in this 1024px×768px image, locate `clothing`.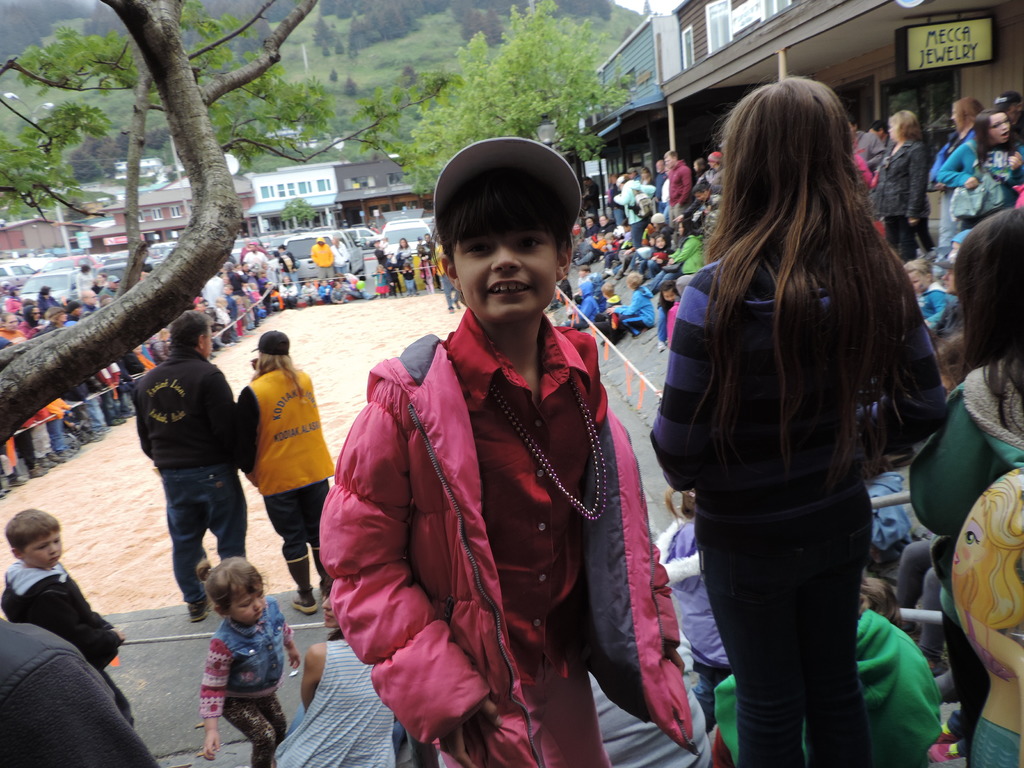
Bounding box: bbox=[272, 633, 404, 767].
